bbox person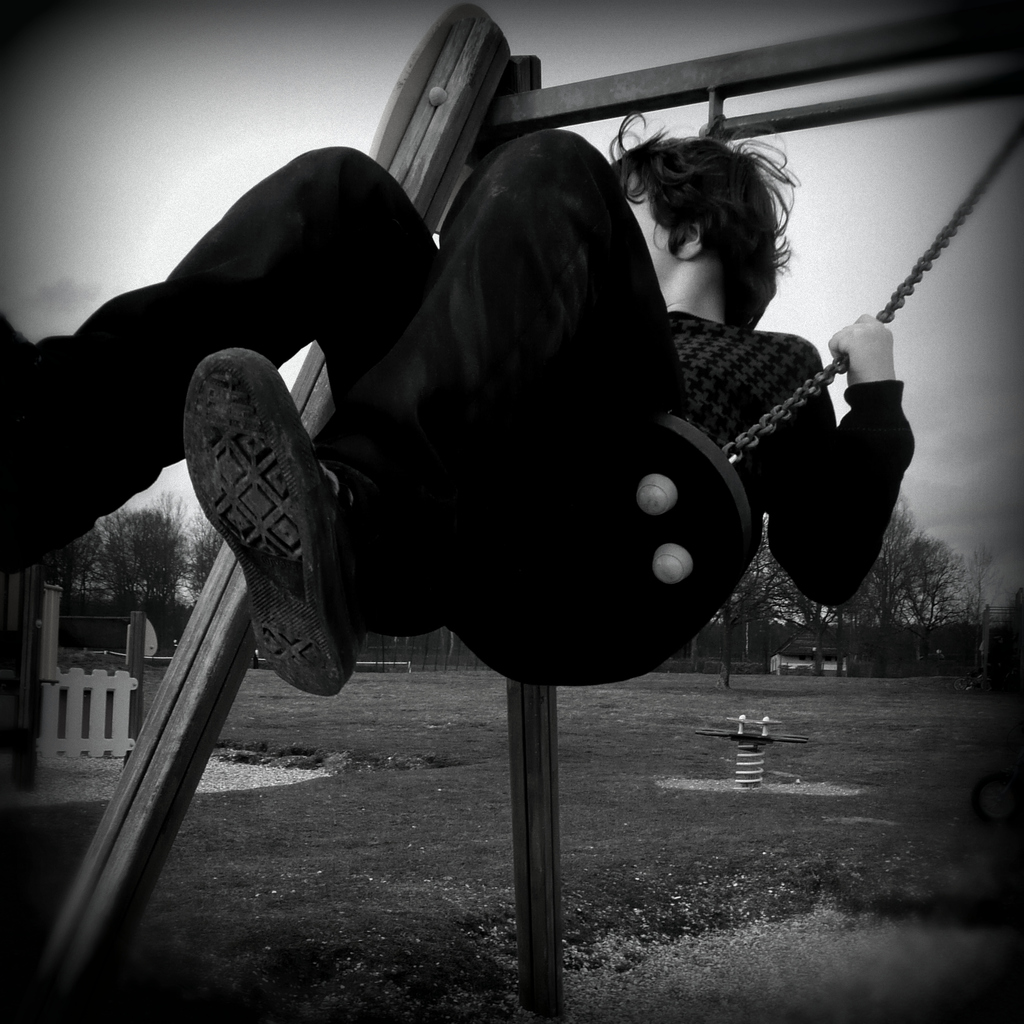
crop(0, 106, 906, 693)
